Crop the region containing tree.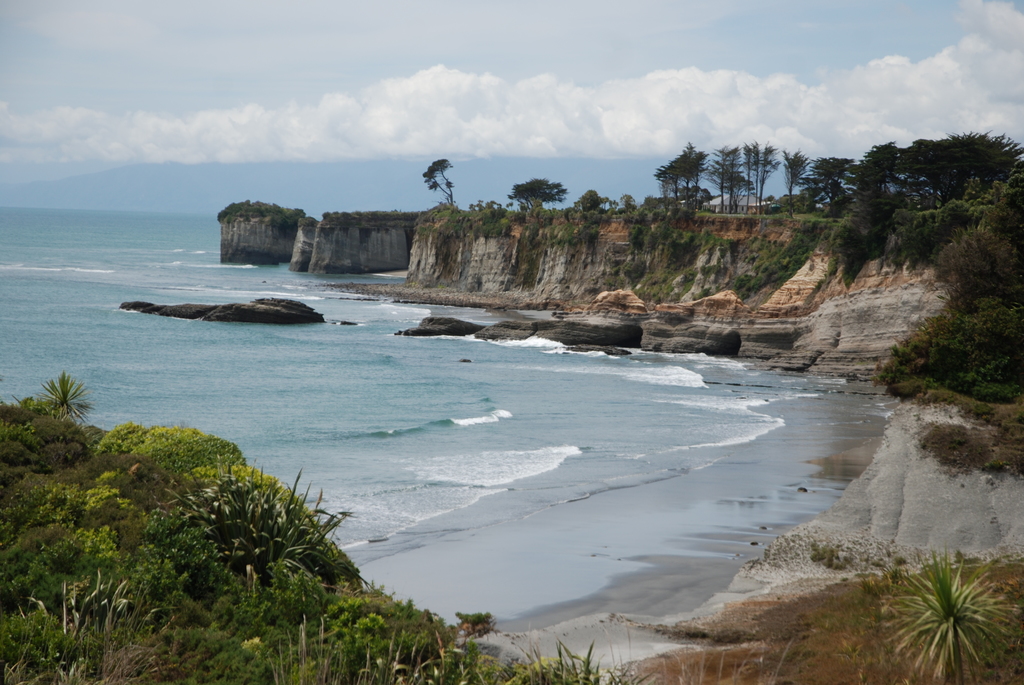
Crop region: crop(779, 145, 820, 207).
